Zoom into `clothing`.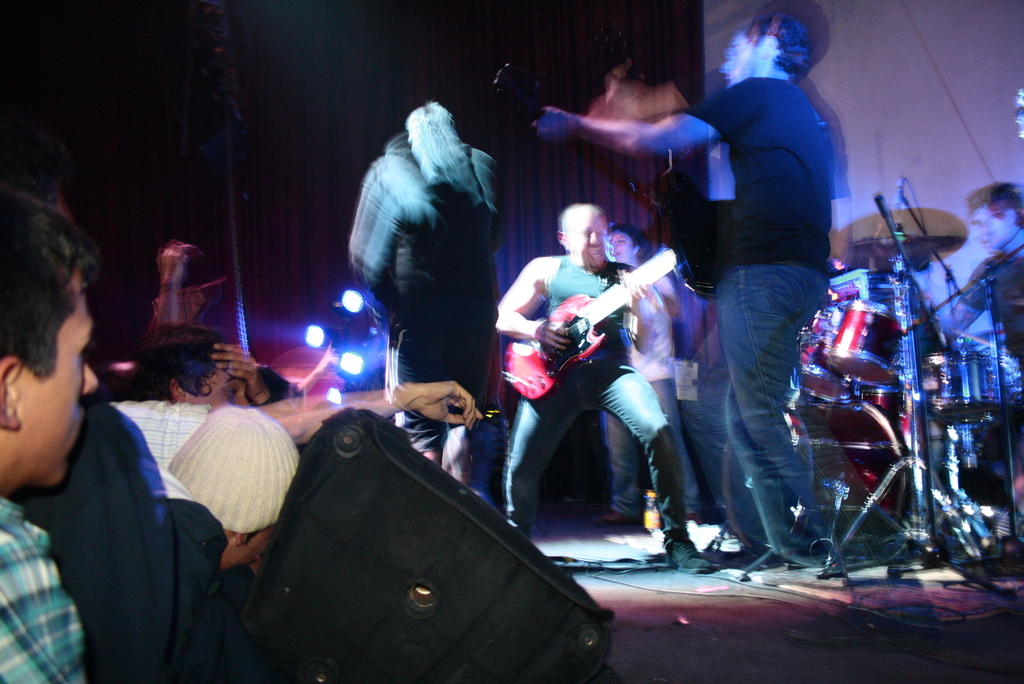
Zoom target: left=345, top=142, right=505, bottom=494.
